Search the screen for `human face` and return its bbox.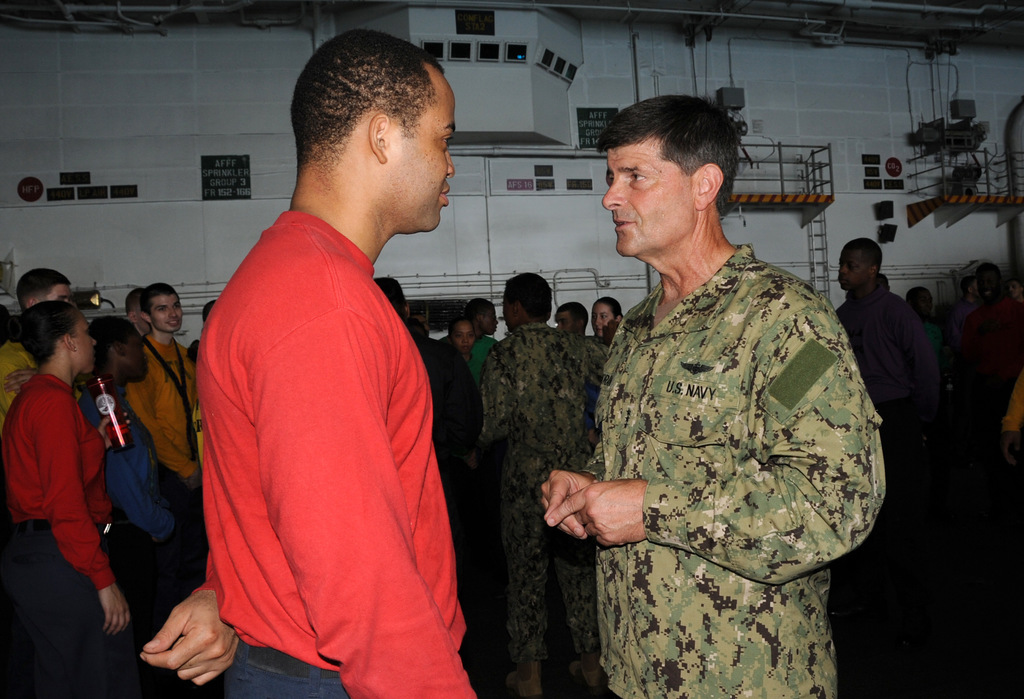
Found: pyautogui.locateOnScreen(838, 253, 866, 291).
